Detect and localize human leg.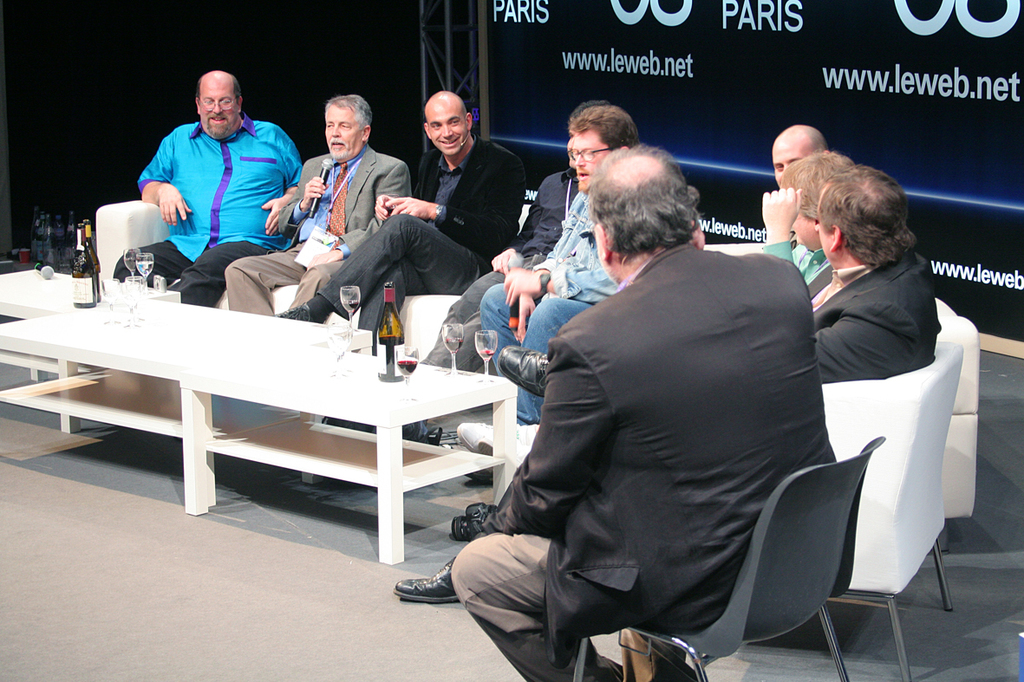
Localized at <box>290,260,345,306</box>.
